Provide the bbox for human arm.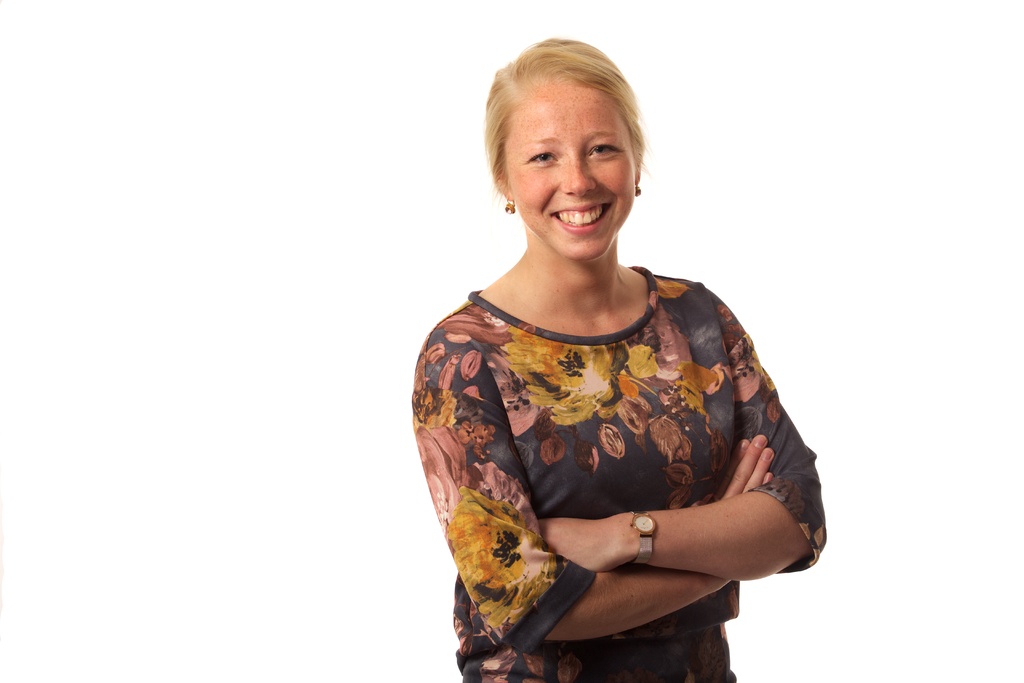
(left=530, top=291, right=834, bottom=591).
